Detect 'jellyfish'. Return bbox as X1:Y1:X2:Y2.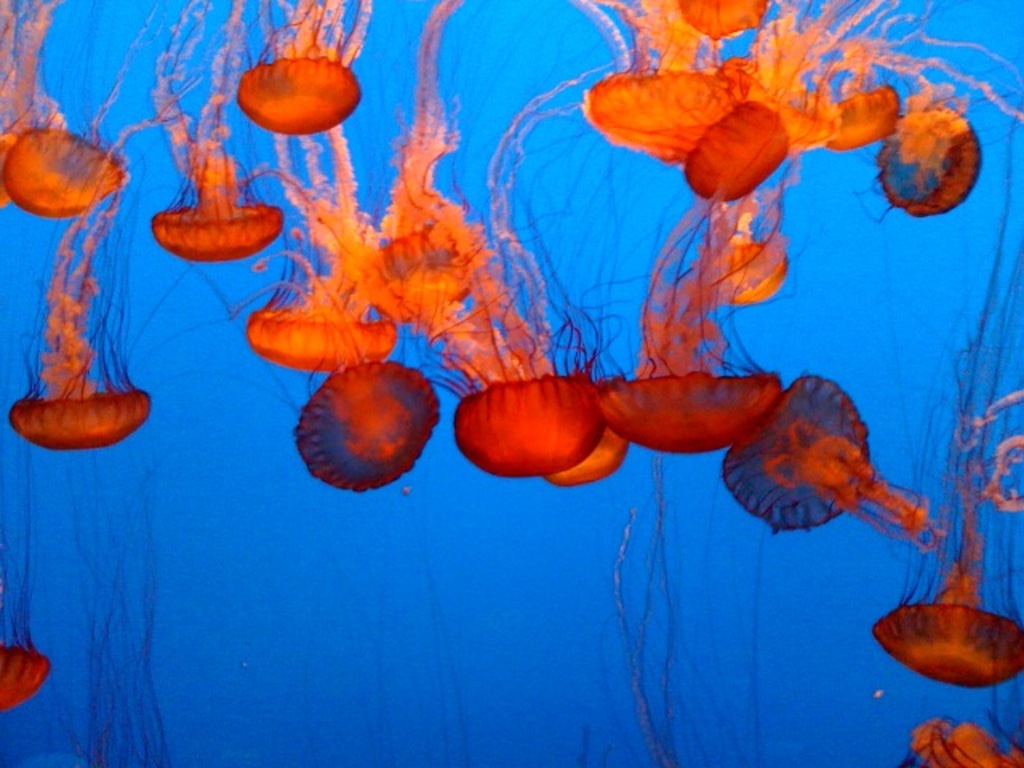
280:347:446:494.
